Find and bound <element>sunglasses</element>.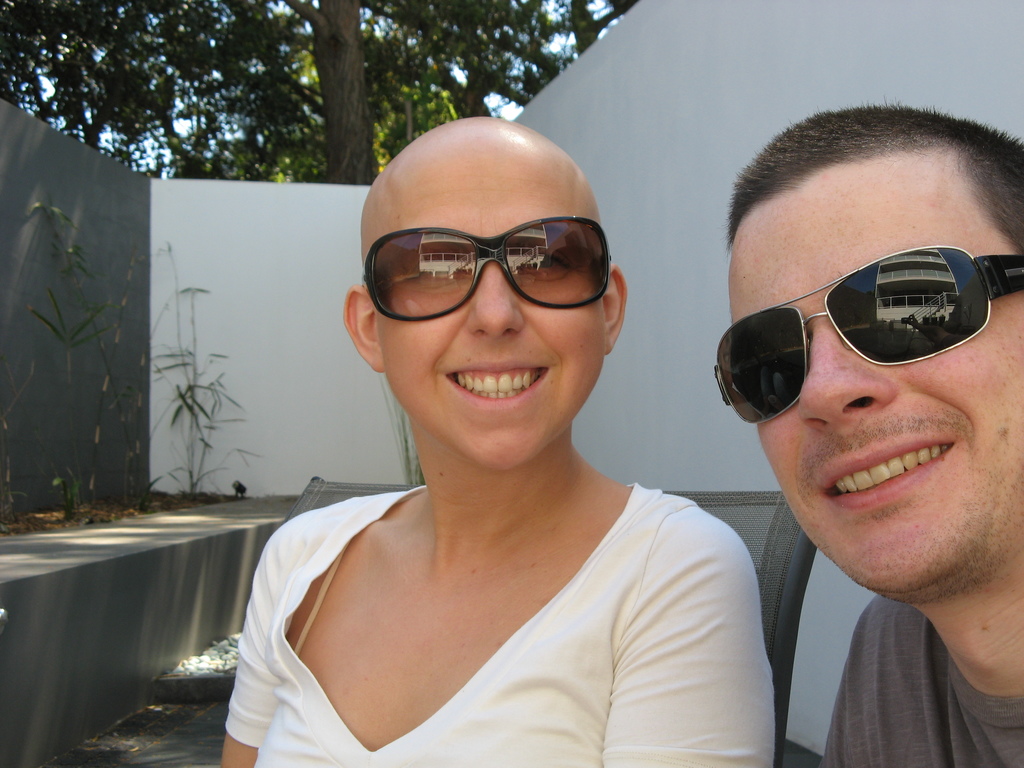
Bound: <region>363, 217, 614, 324</region>.
